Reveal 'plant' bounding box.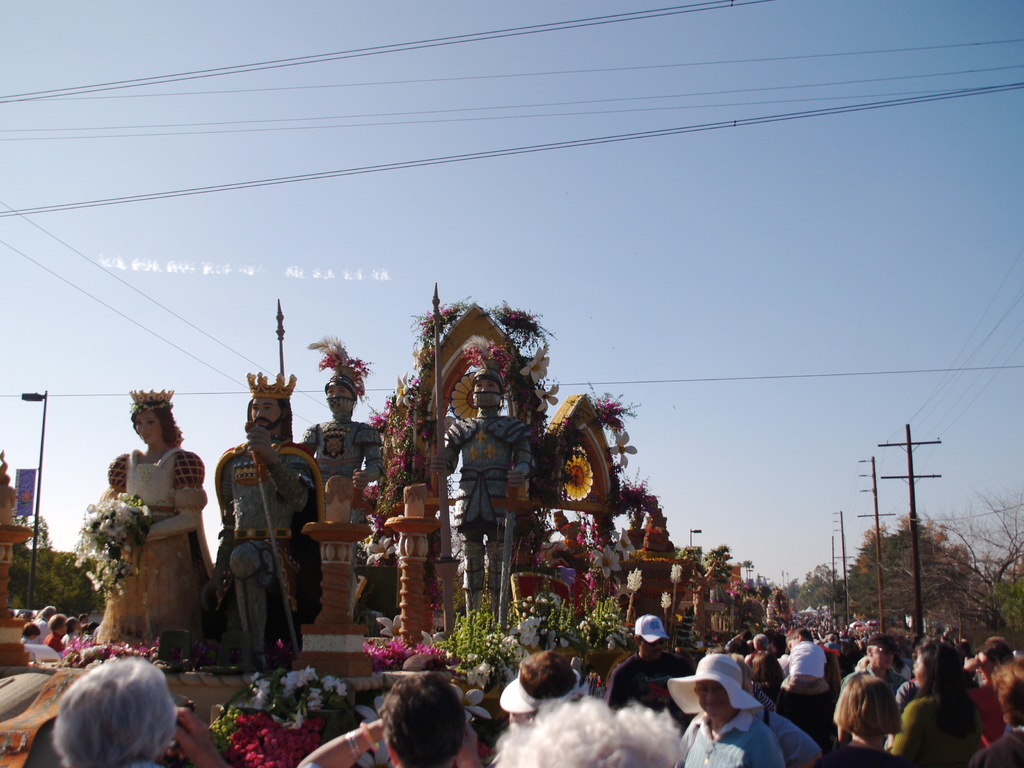
Revealed: x1=461 y1=344 x2=480 y2=369.
